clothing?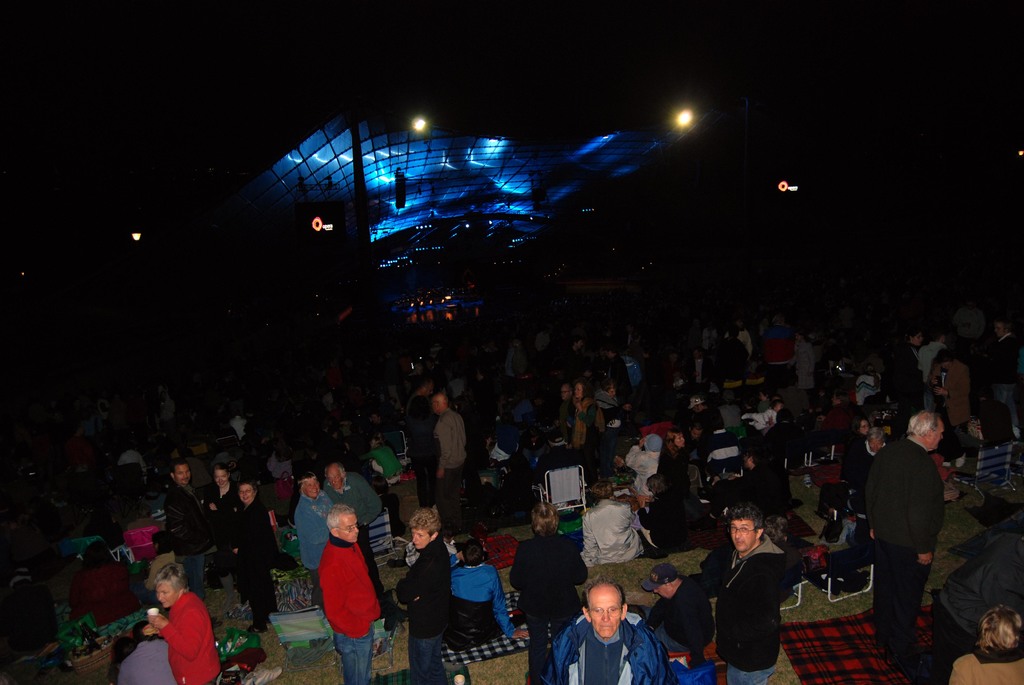
933/536/1023/666
